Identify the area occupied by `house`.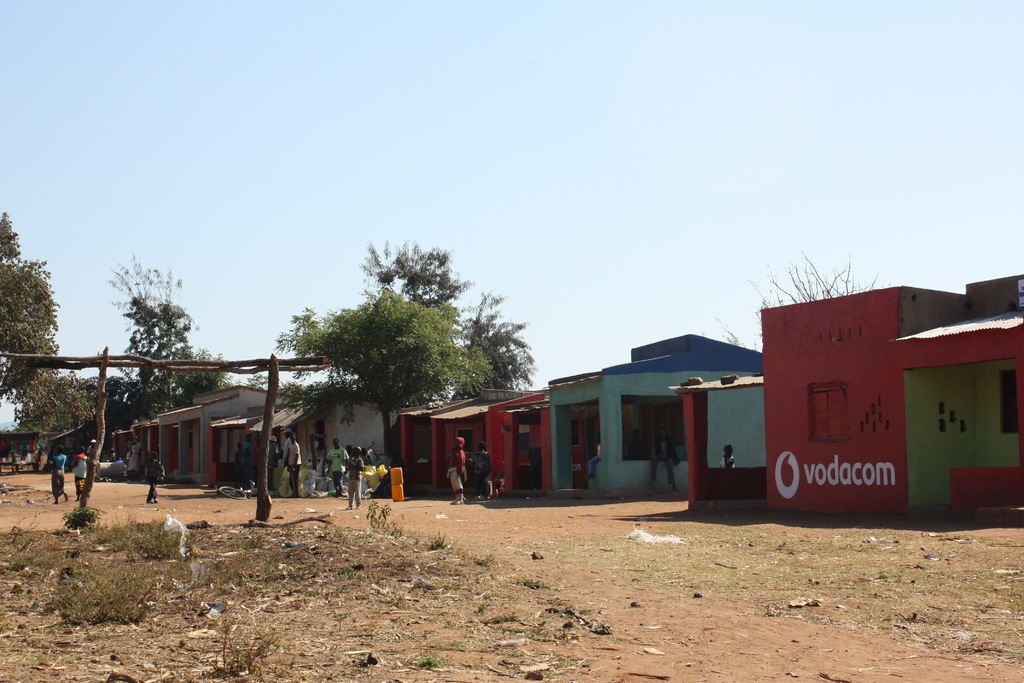
Area: box=[727, 256, 1015, 527].
